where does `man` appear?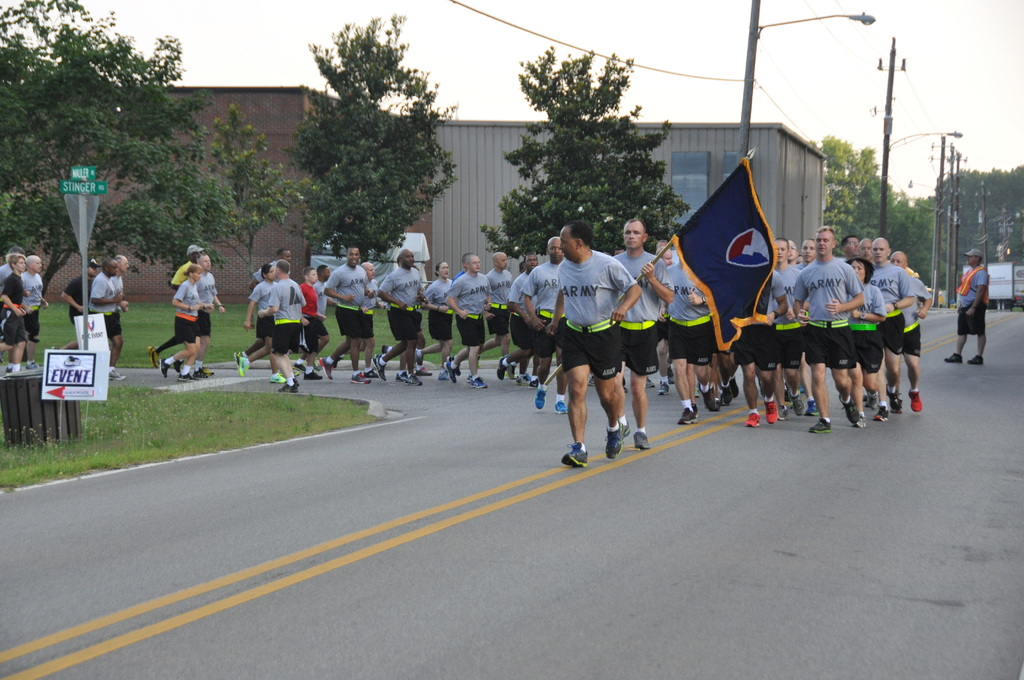
Appears at 177:252:223:378.
